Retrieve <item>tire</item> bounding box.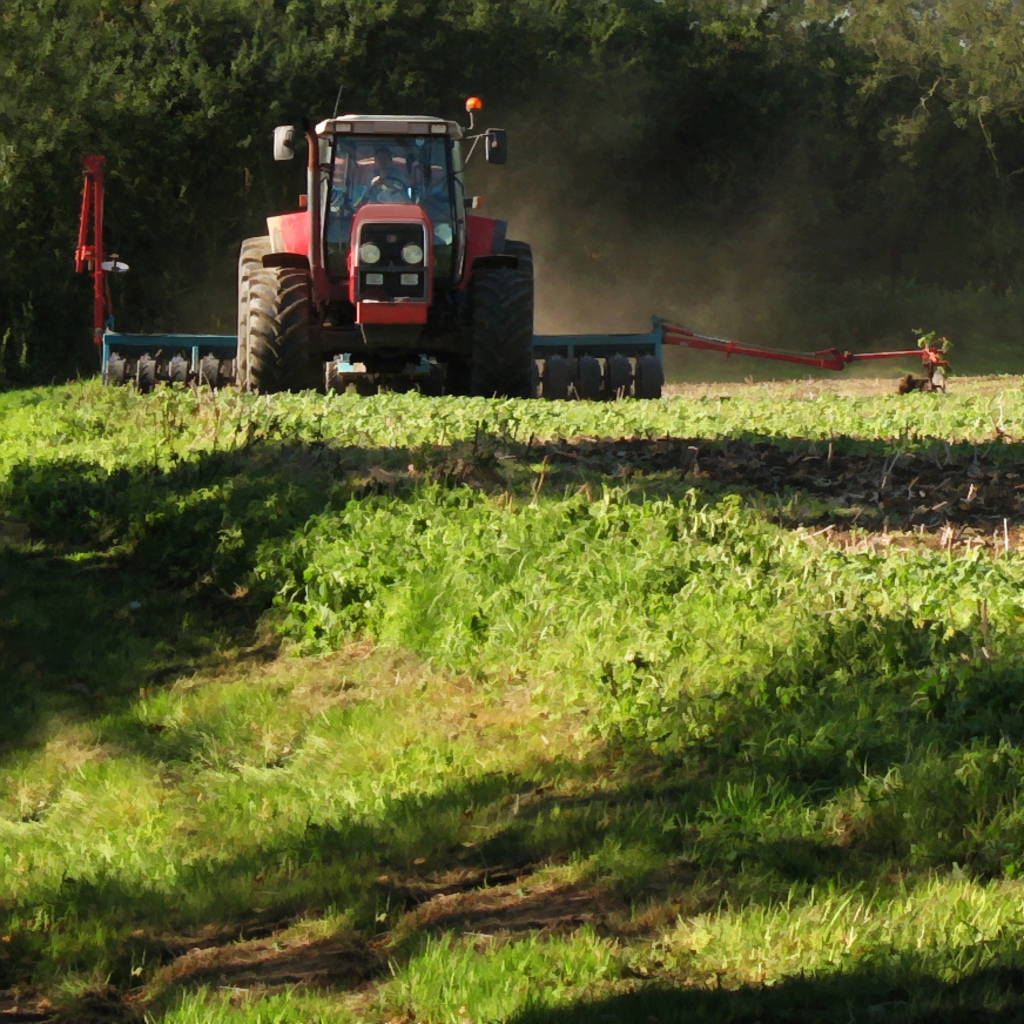
Bounding box: left=194, top=355, right=217, bottom=389.
